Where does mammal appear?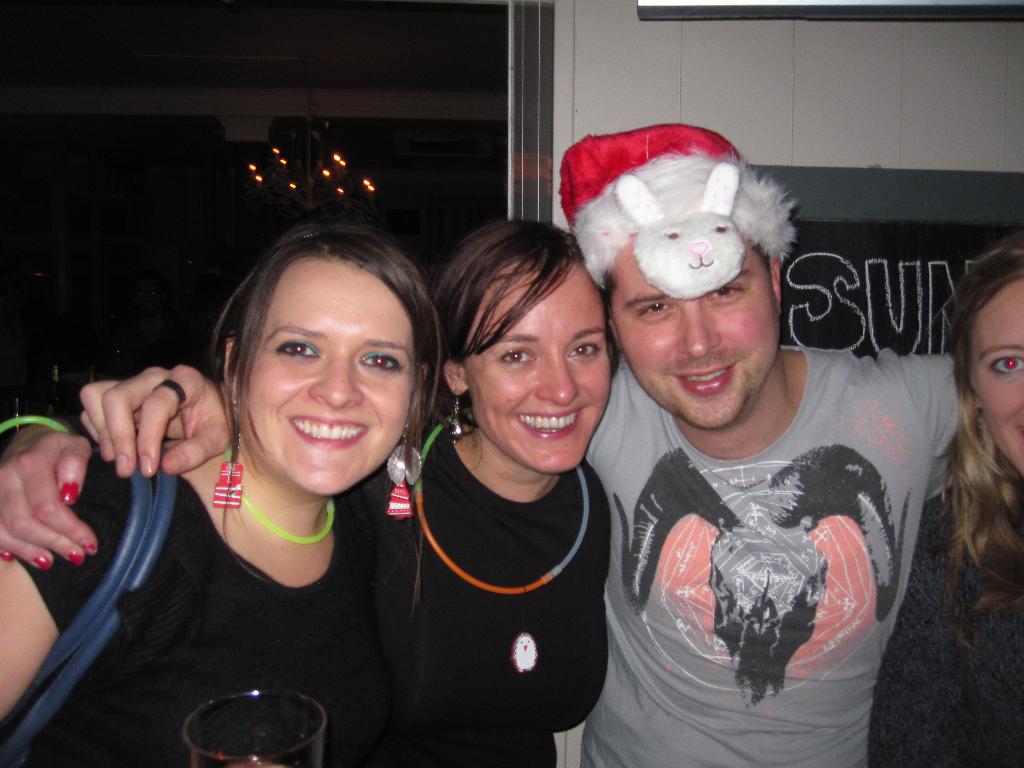
Appears at rect(0, 207, 618, 767).
